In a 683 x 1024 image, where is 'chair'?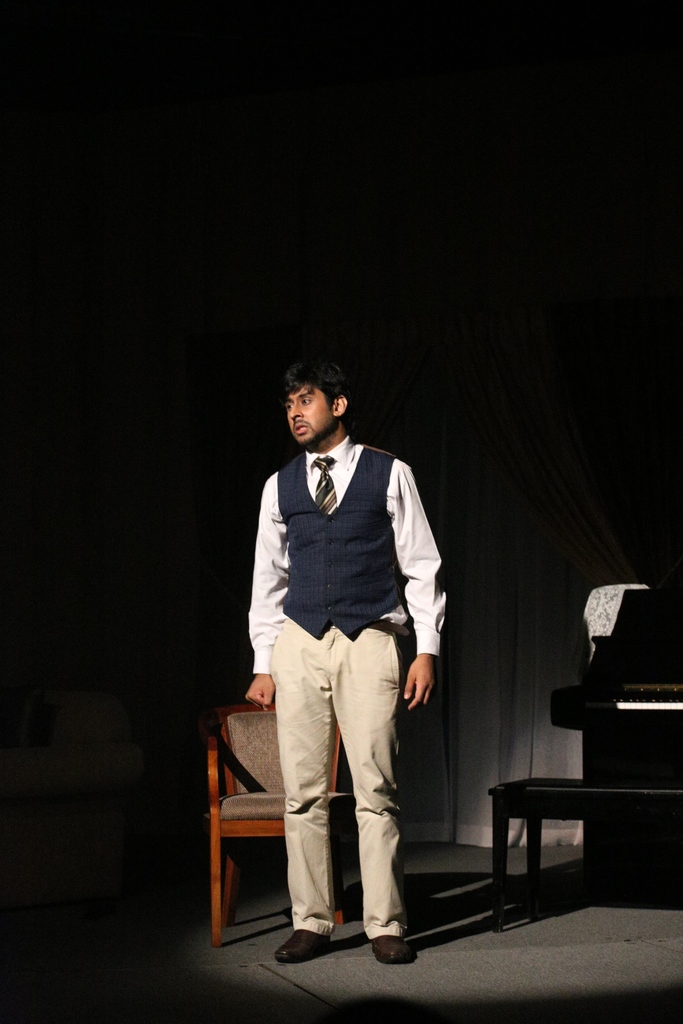
bbox=[202, 666, 323, 965].
